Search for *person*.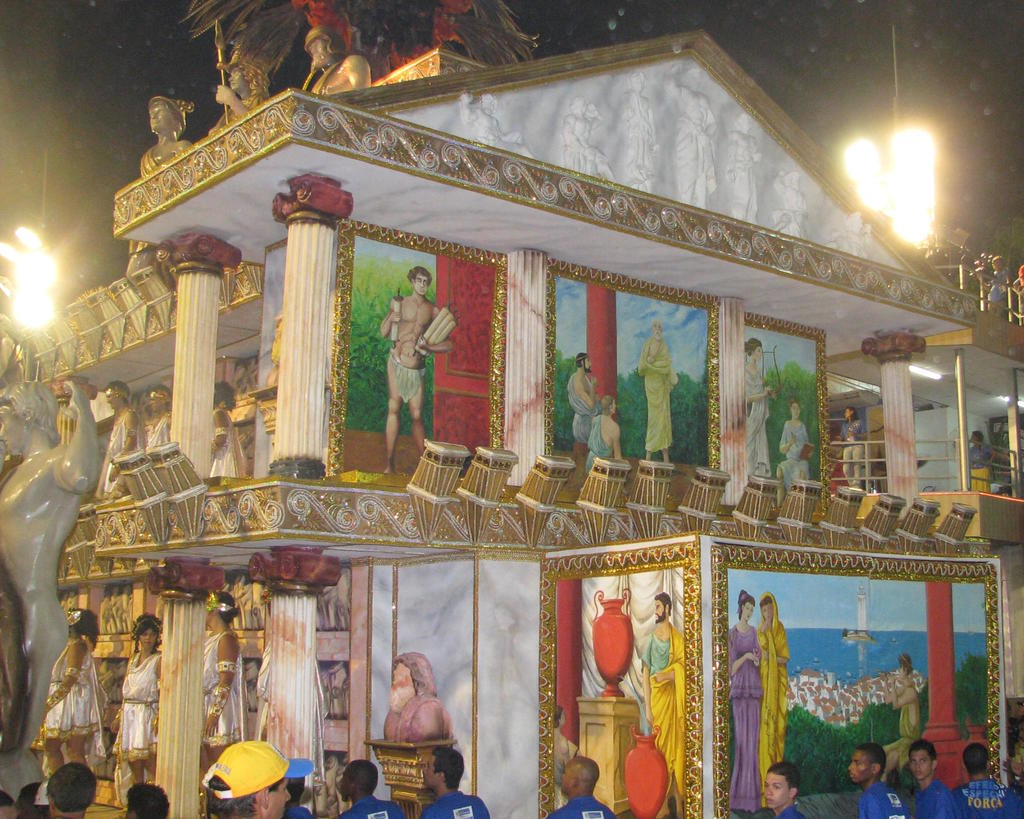
Found at pyautogui.locateOnScreen(588, 389, 625, 472).
